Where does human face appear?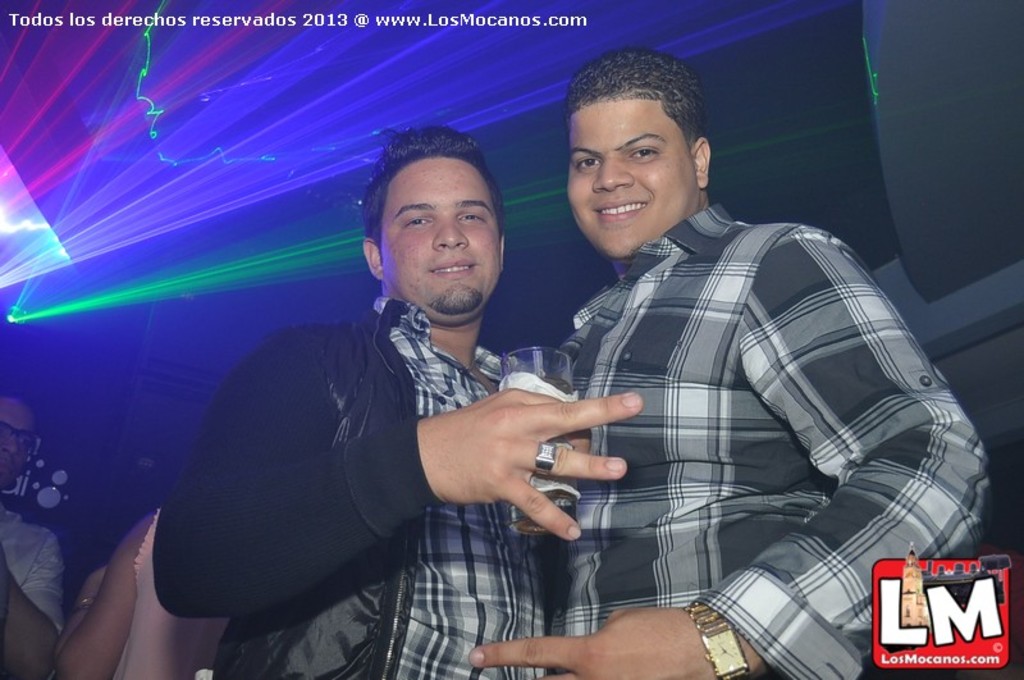
Appears at [left=381, top=159, right=500, bottom=320].
